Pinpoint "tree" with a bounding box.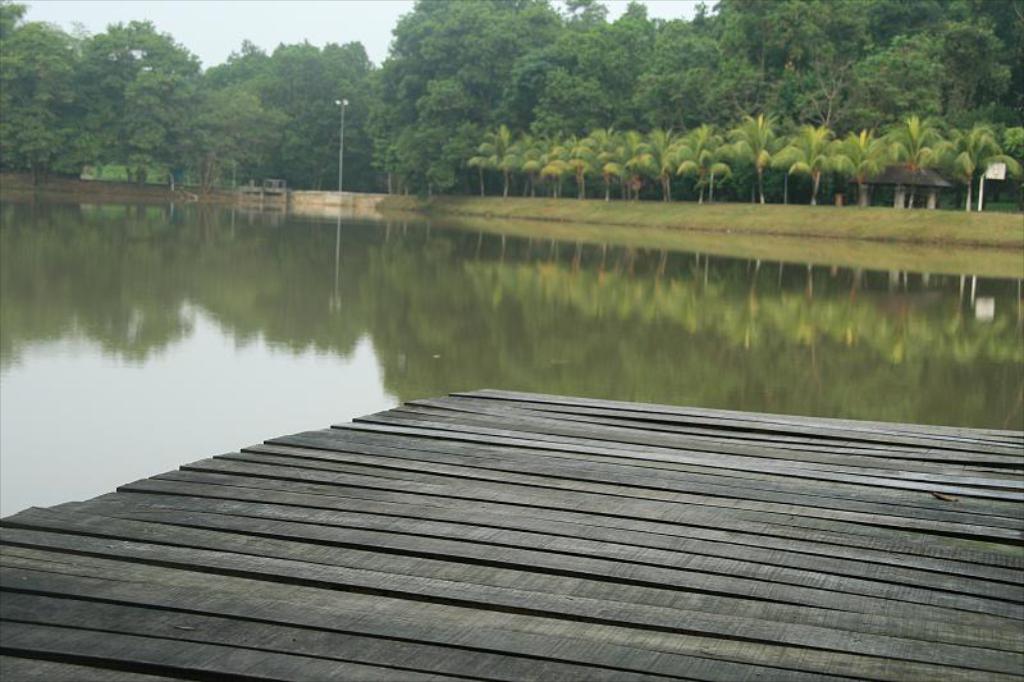
left=867, top=109, right=941, bottom=210.
